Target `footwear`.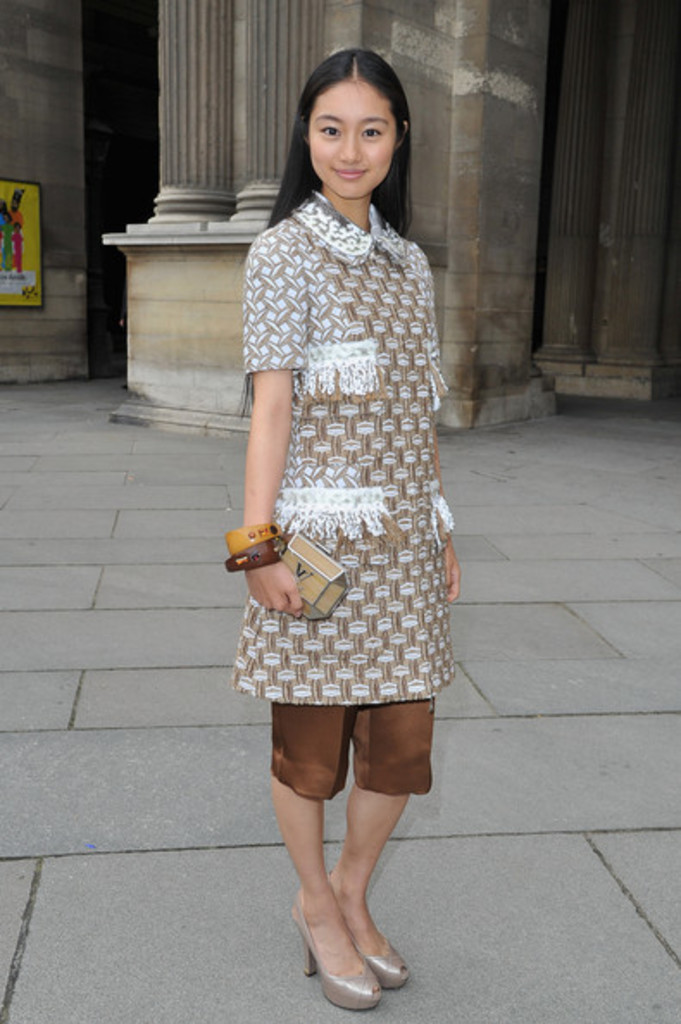
Target region: 288 867 405 1008.
